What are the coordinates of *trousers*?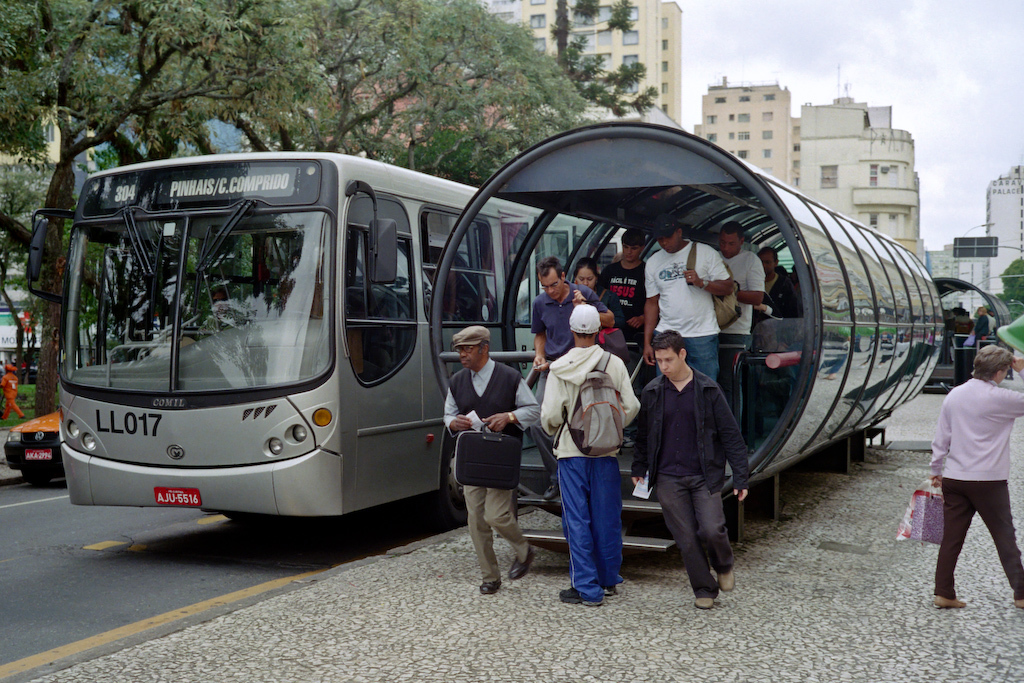
<region>650, 468, 739, 601</region>.
